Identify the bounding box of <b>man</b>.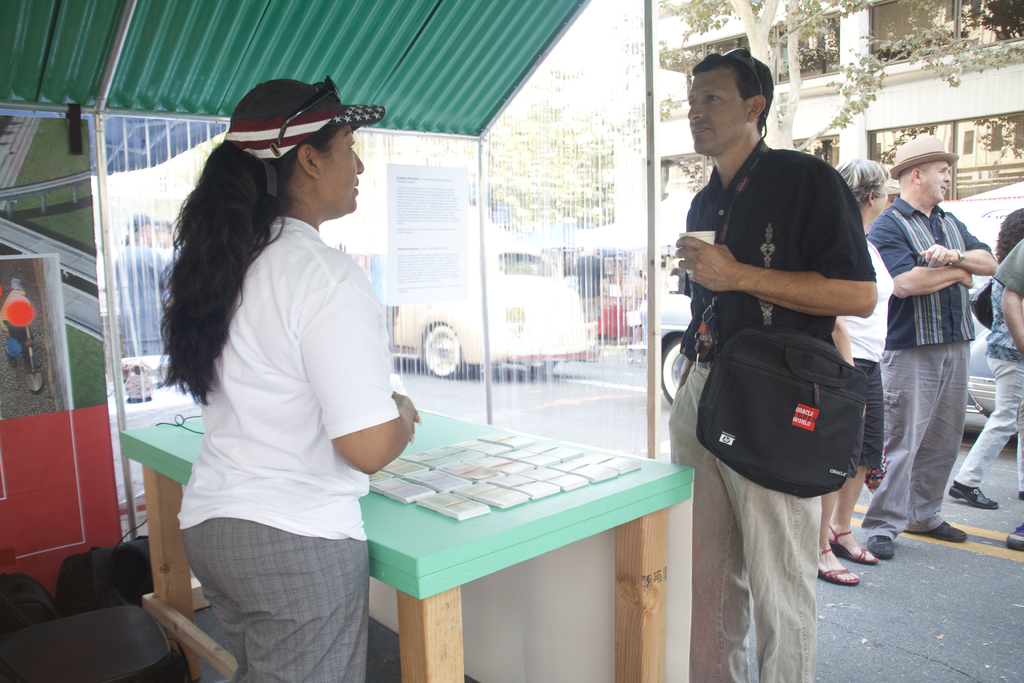
Rect(150, 217, 180, 268).
